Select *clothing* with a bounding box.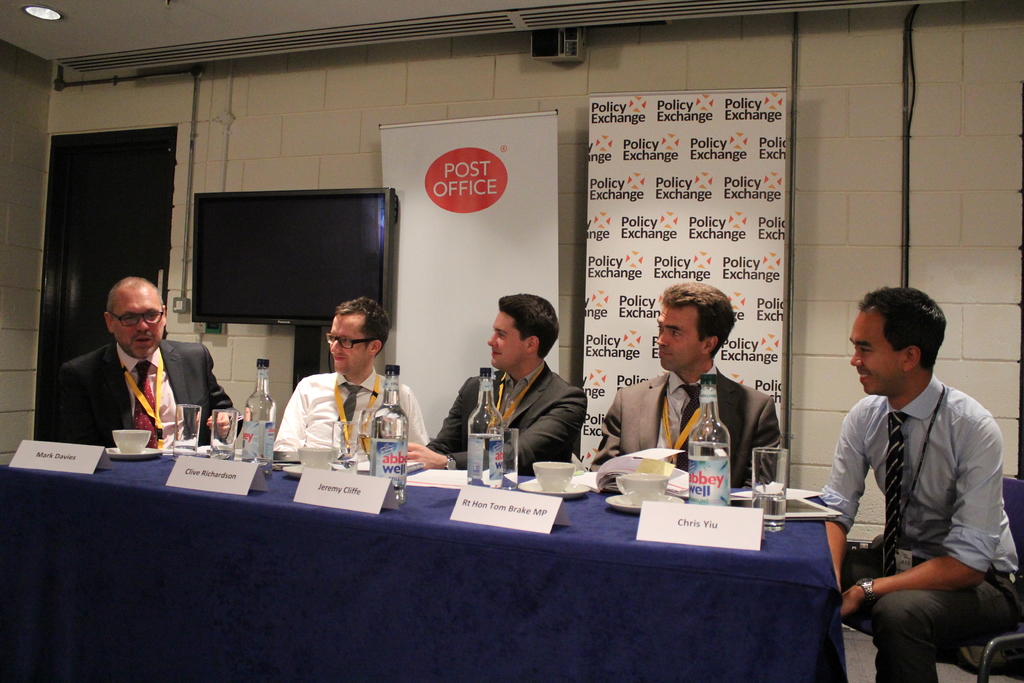
l=64, t=339, r=227, b=435.
